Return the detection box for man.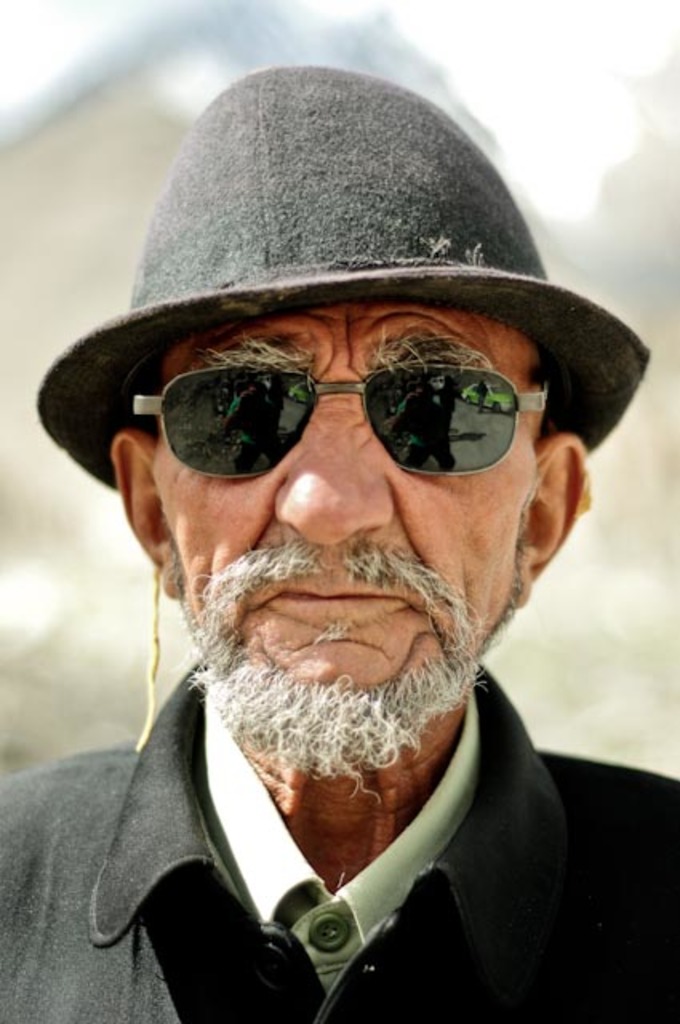
bbox=(0, 102, 677, 1023).
